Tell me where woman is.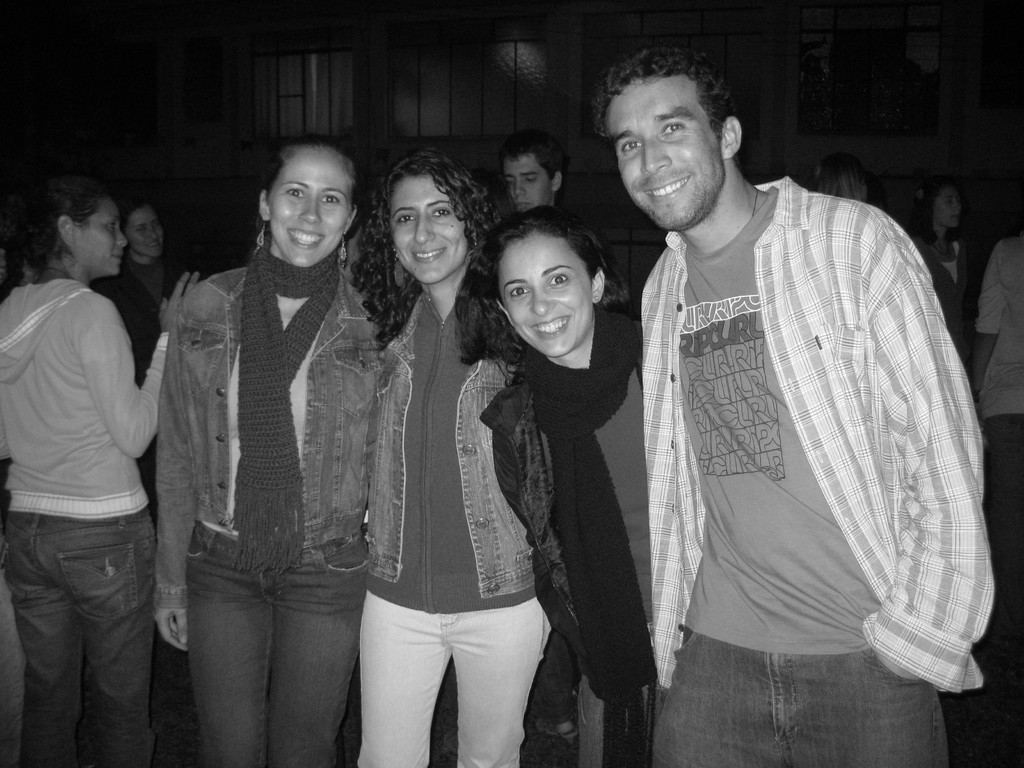
woman is at region(154, 126, 386, 767).
